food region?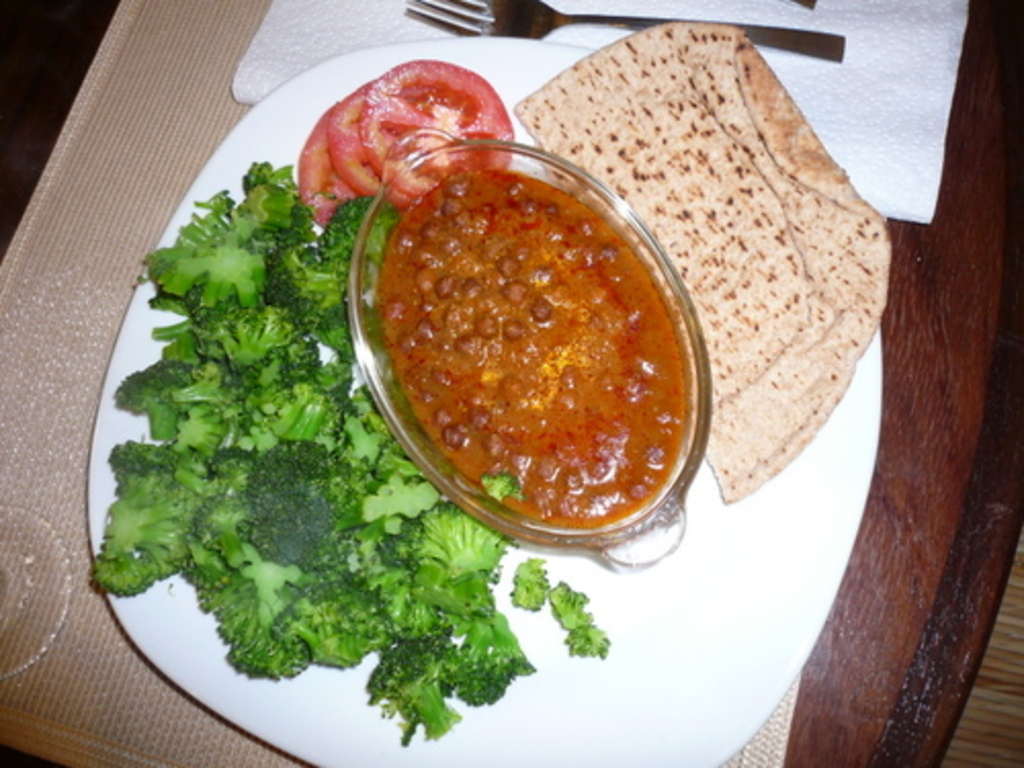
(x1=545, y1=575, x2=596, y2=639)
